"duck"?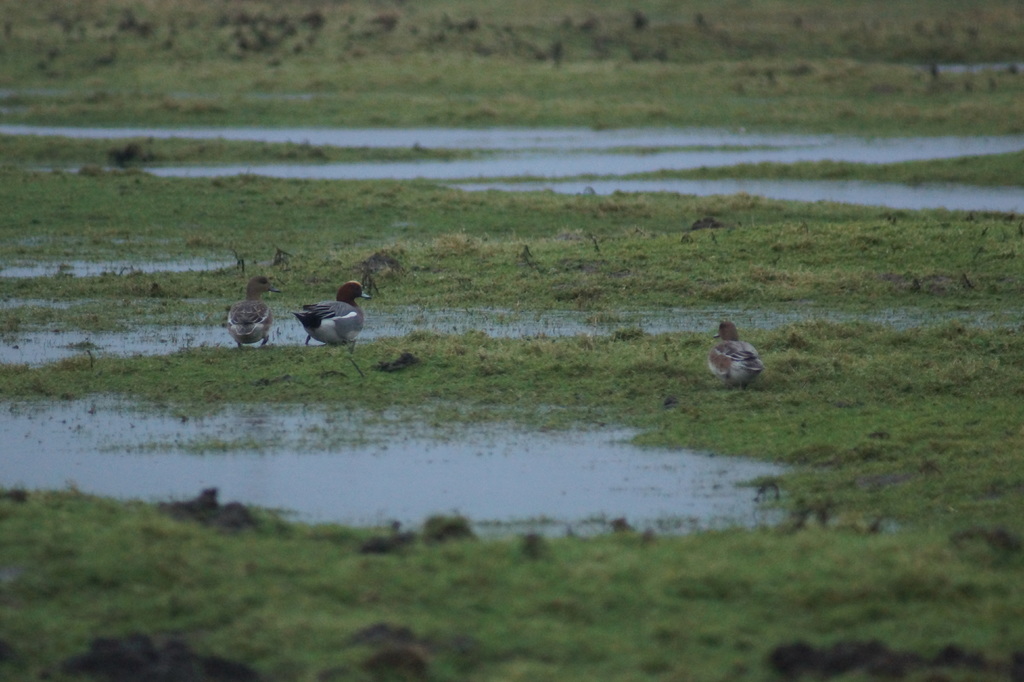
detection(703, 309, 774, 385)
